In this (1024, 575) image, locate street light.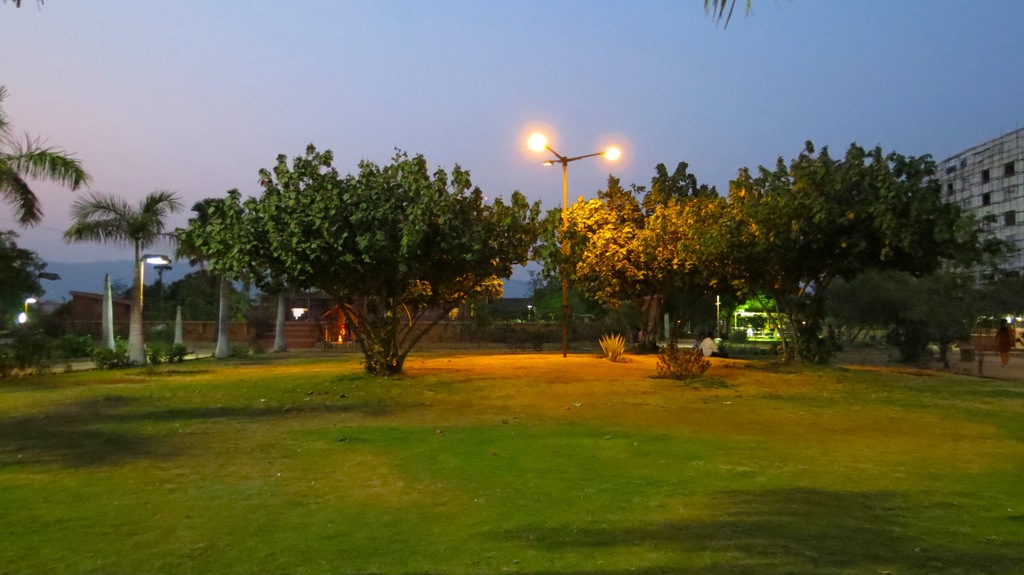
Bounding box: <region>25, 297, 41, 325</region>.
